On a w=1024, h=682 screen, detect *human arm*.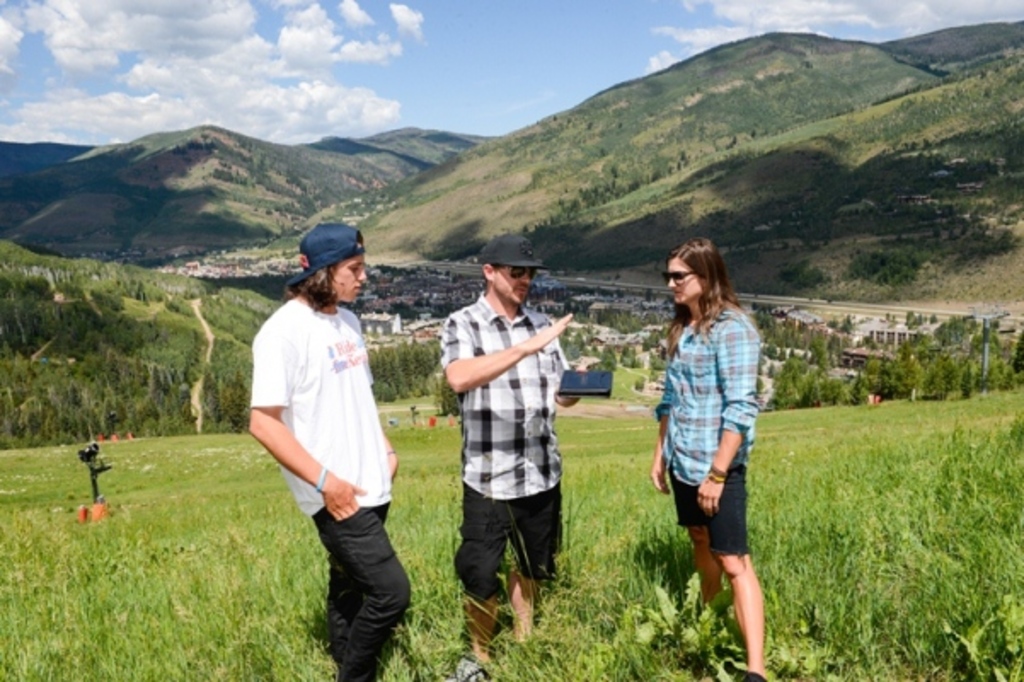
(x1=653, y1=372, x2=673, y2=496).
